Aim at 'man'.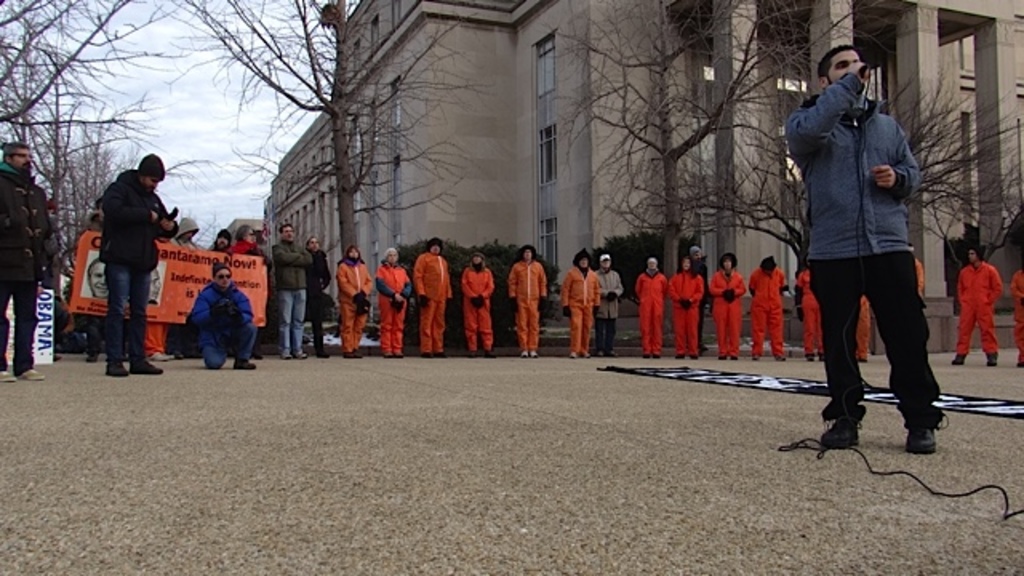
Aimed at detection(0, 141, 54, 379).
